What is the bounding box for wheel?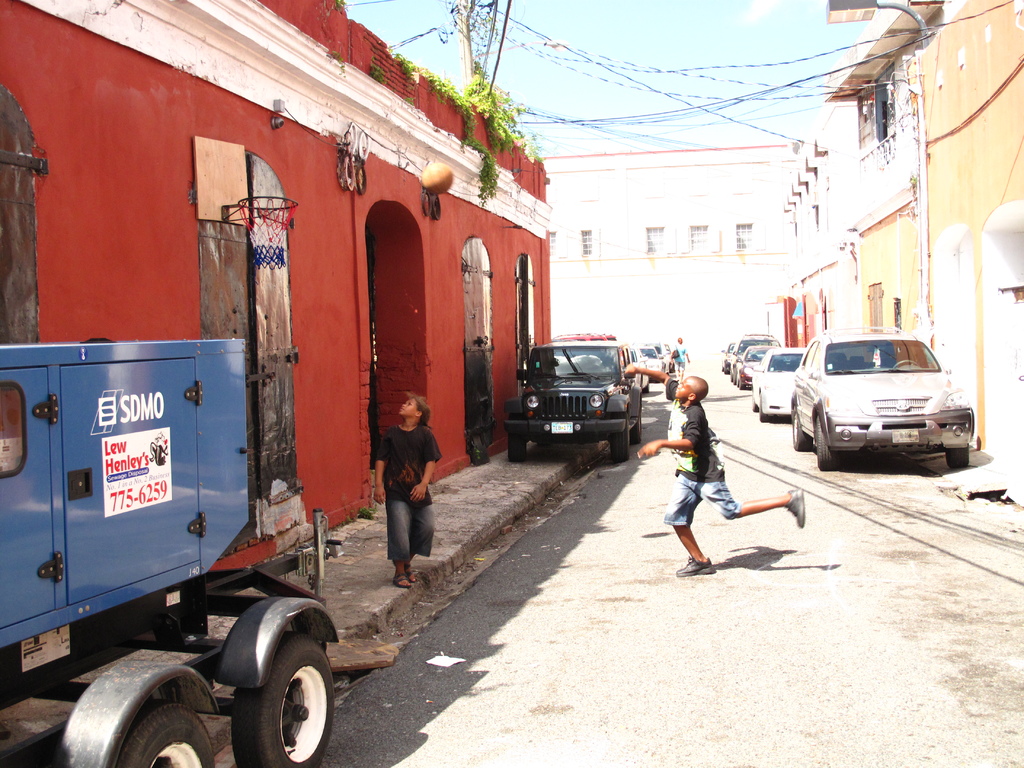
508:432:526:462.
